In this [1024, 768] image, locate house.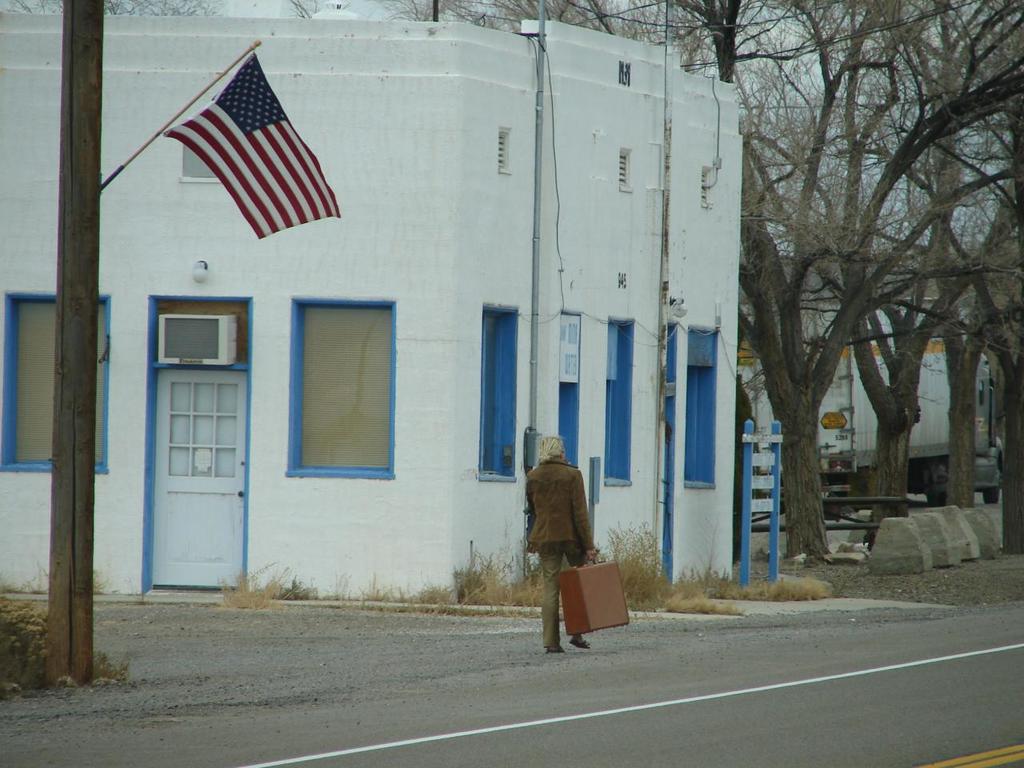
Bounding box: (left=0, top=10, right=746, bottom=610).
